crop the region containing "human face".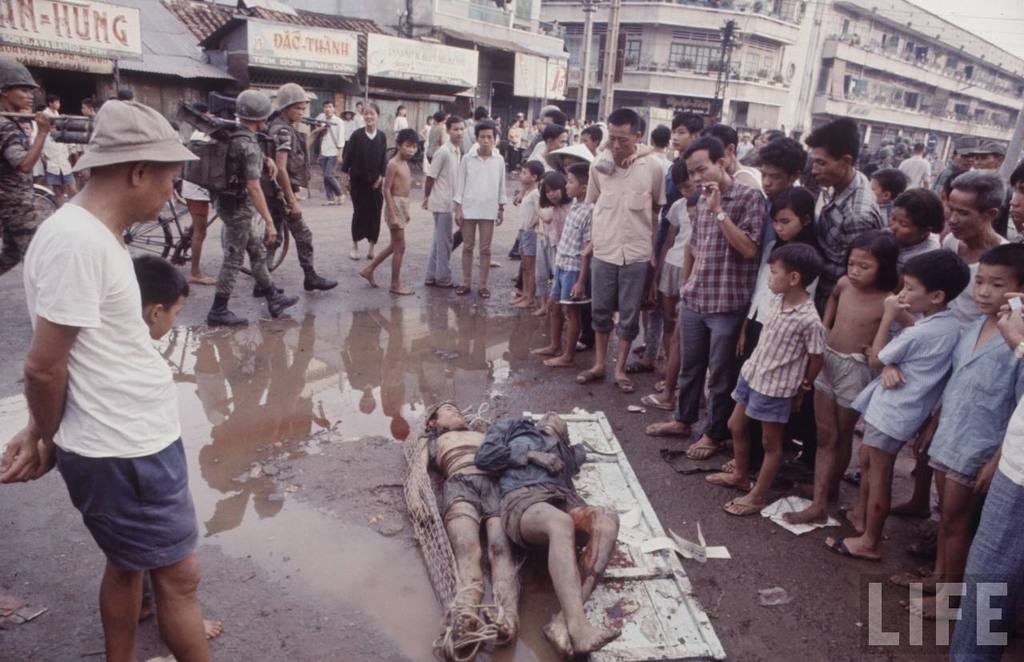
Crop region: box(775, 209, 802, 242).
